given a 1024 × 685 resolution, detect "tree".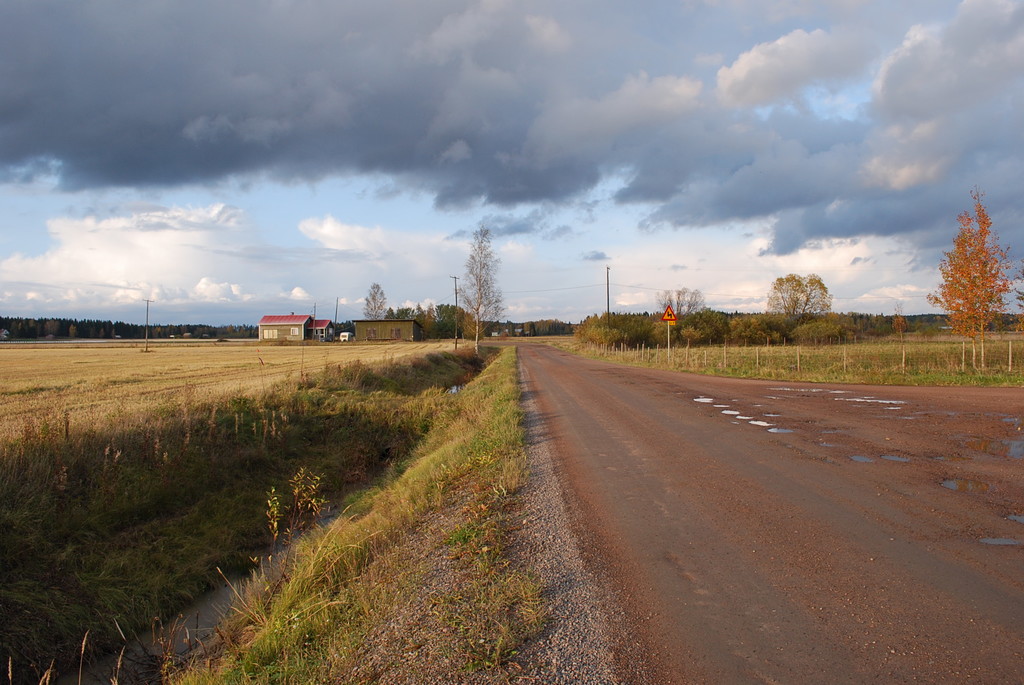
(left=460, top=219, right=506, bottom=351).
